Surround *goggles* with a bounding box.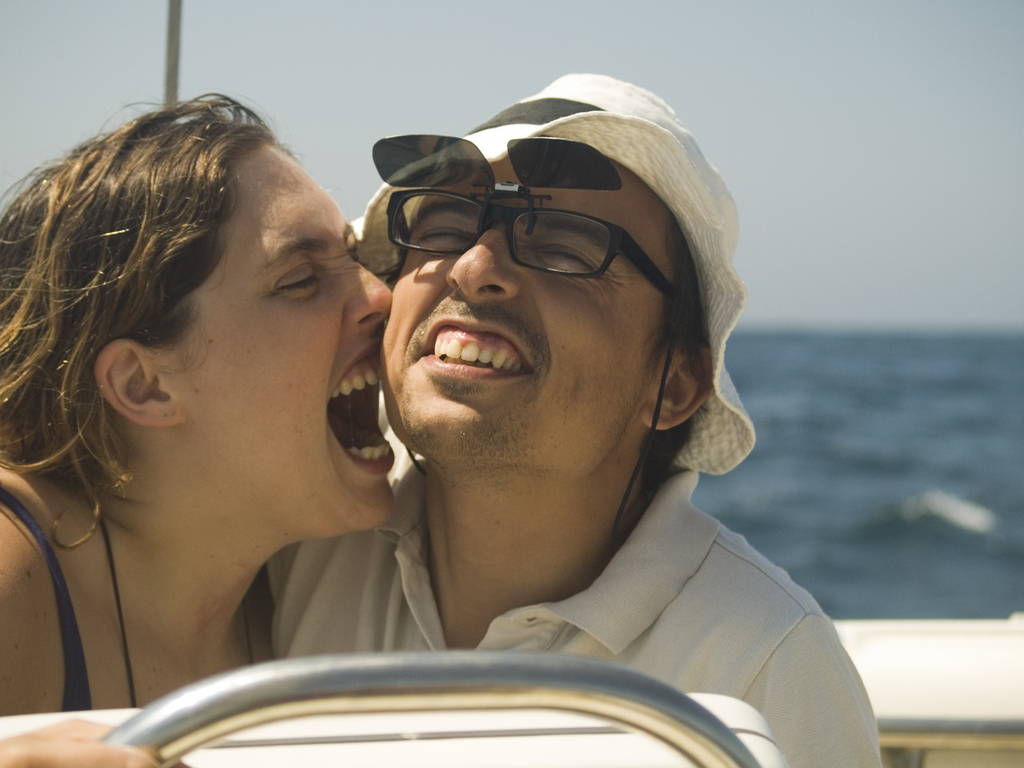
bbox(353, 133, 704, 338).
